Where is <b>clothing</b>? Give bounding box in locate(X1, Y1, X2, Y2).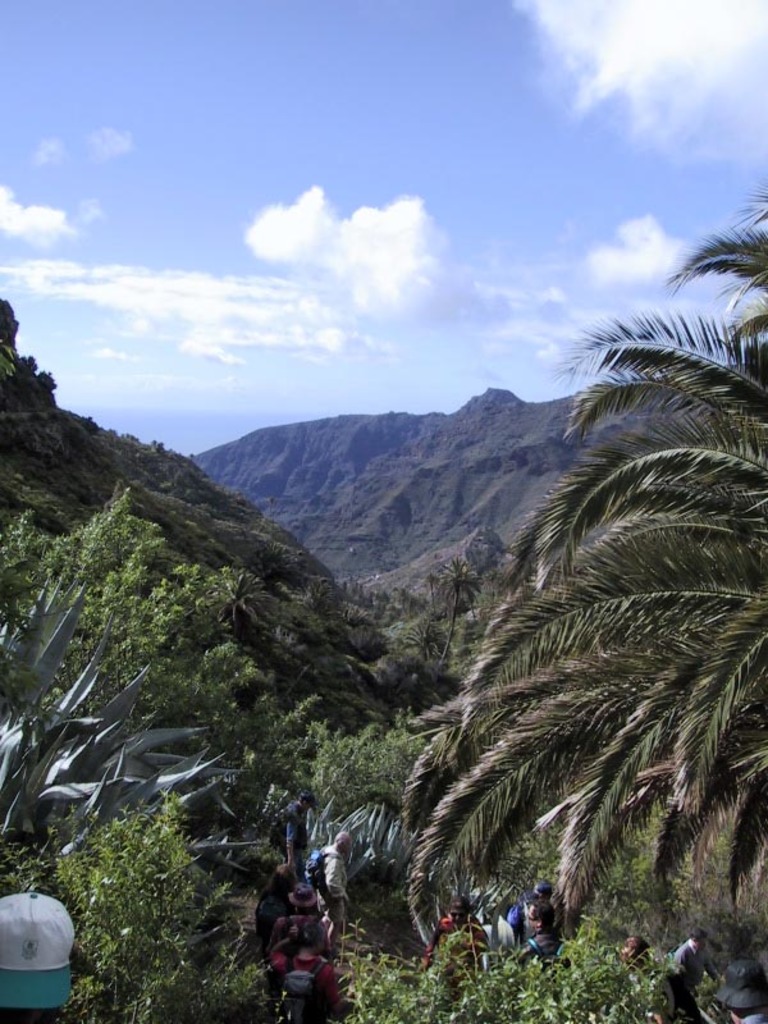
locate(737, 1014, 767, 1023).
